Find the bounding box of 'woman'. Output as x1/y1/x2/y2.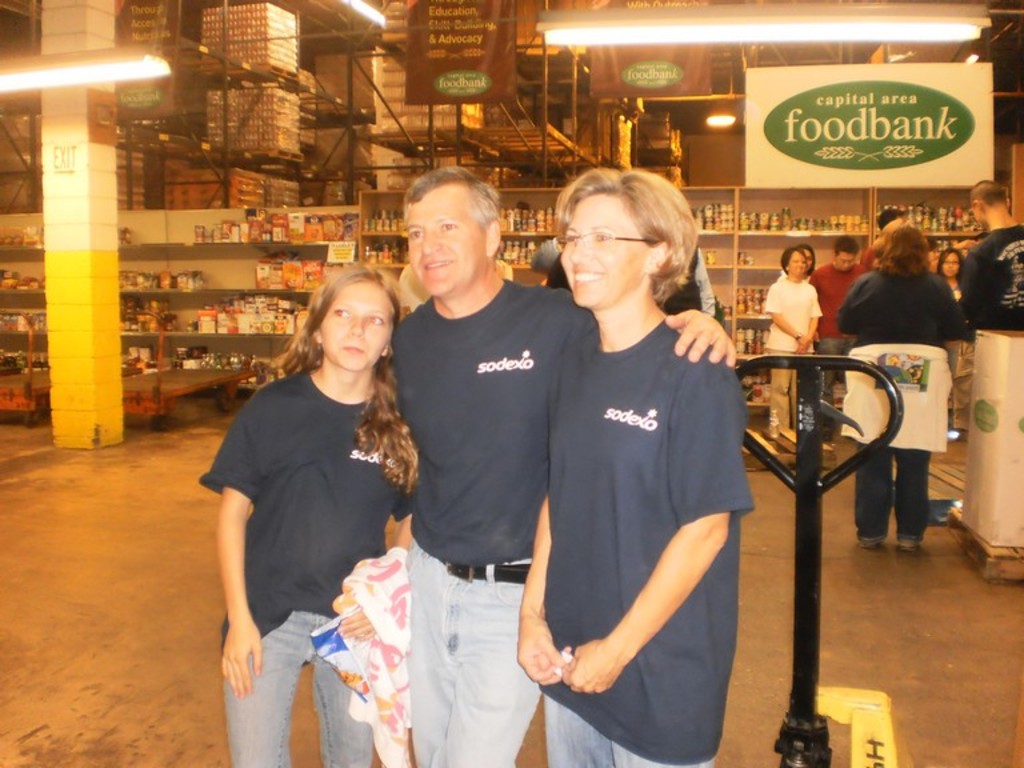
200/264/415/767.
